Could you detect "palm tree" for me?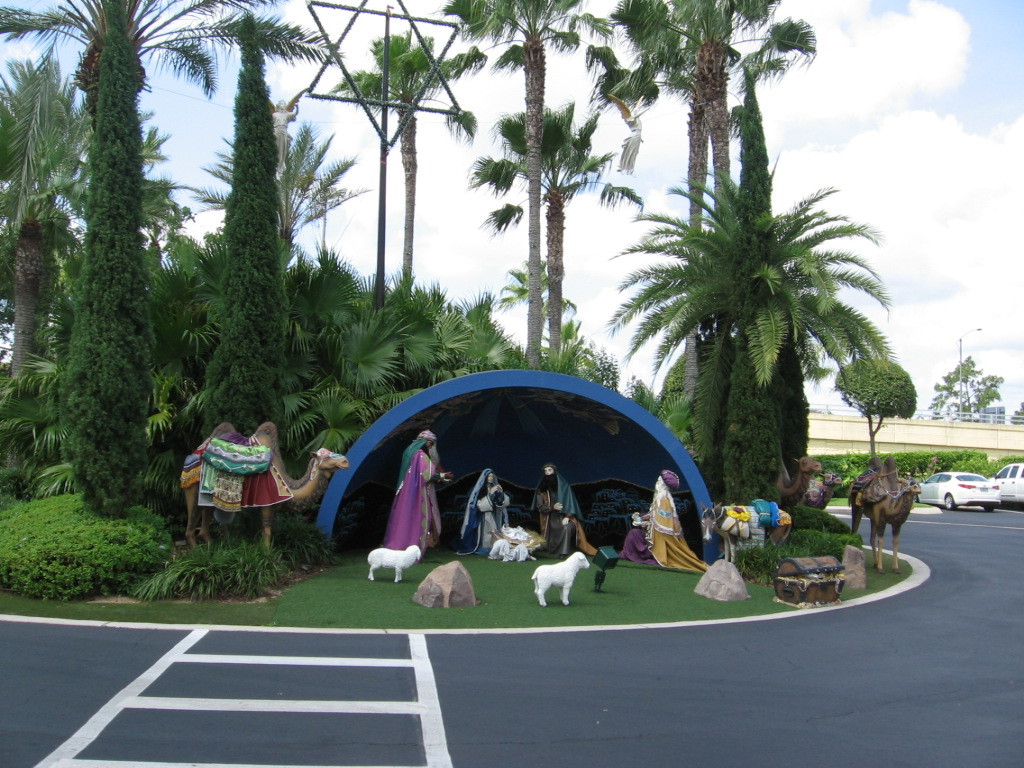
Detection result: x1=302, y1=292, x2=430, y2=447.
